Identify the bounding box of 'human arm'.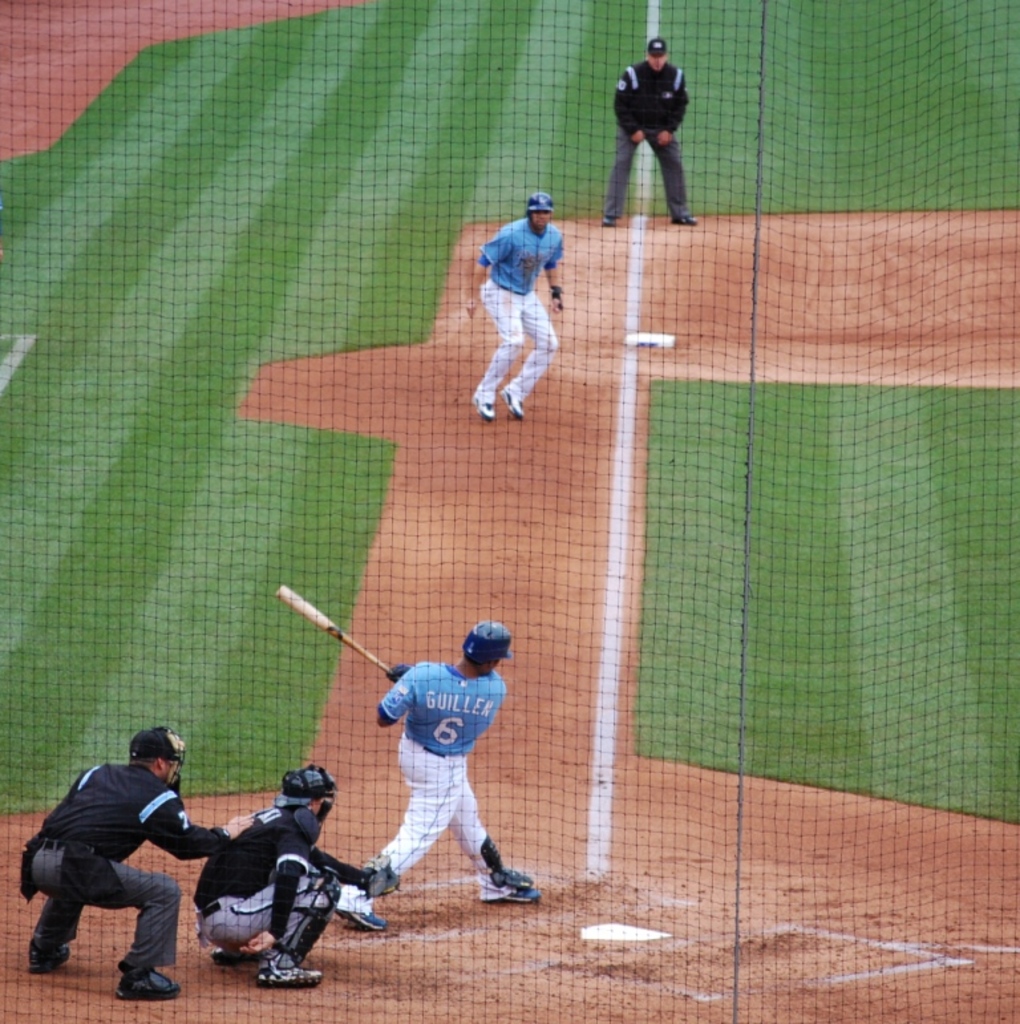
BBox(133, 770, 239, 873).
